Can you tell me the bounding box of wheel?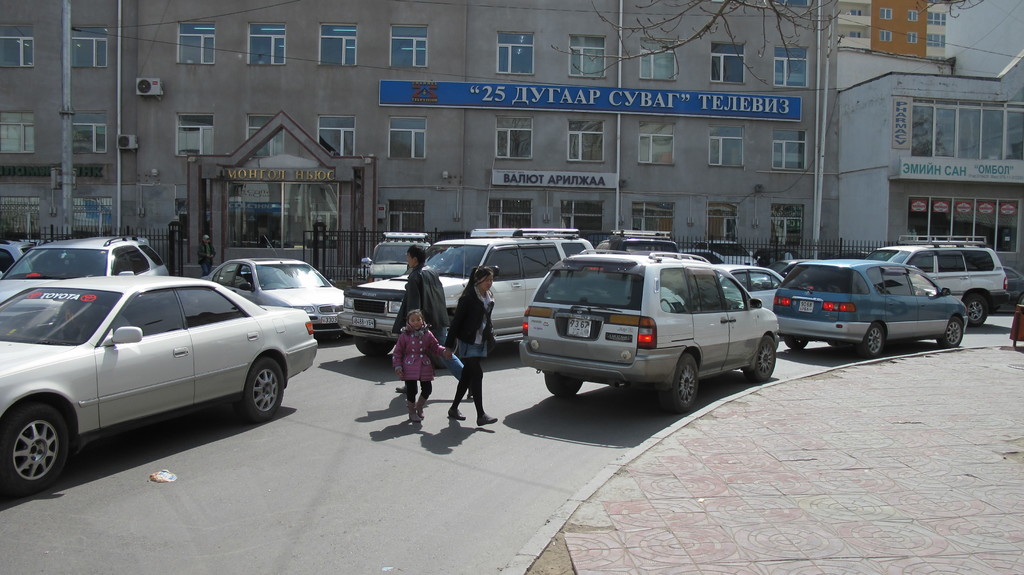
[x1=938, y1=316, x2=963, y2=349].
